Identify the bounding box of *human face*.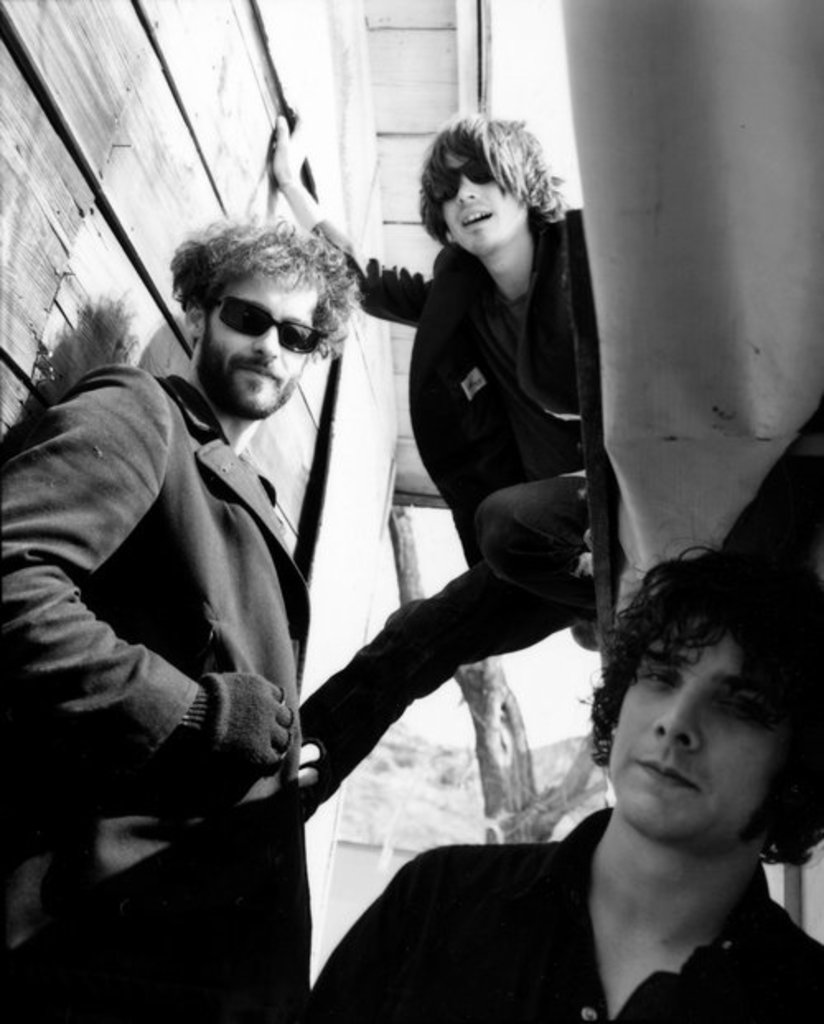
detection(611, 623, 770, 839).
